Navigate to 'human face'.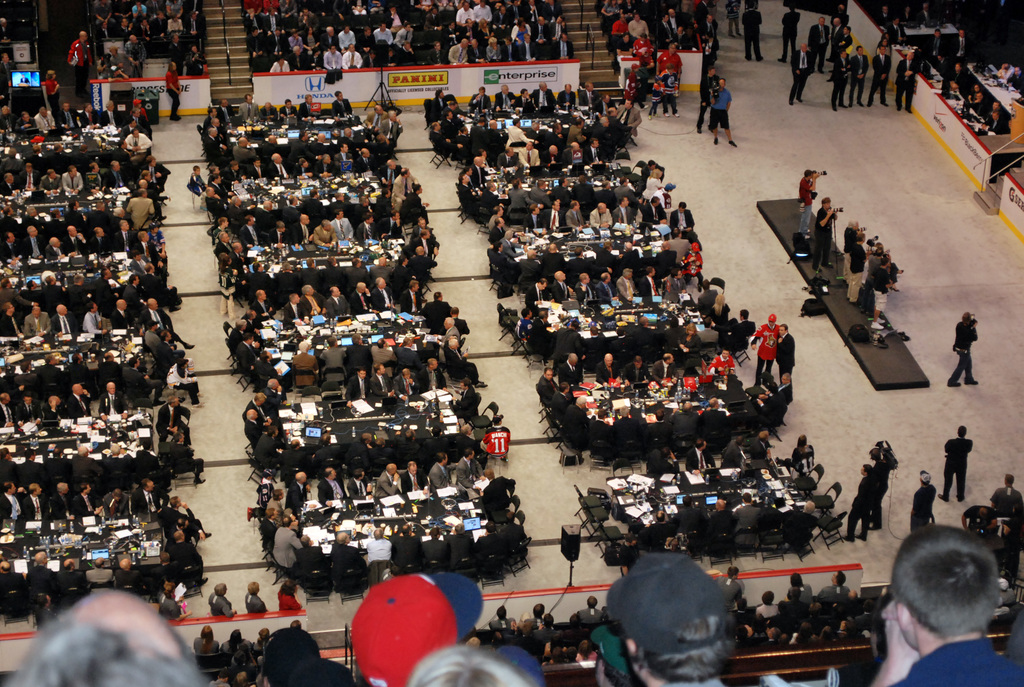
Navigation target: box(62, 106, 71, 109).
